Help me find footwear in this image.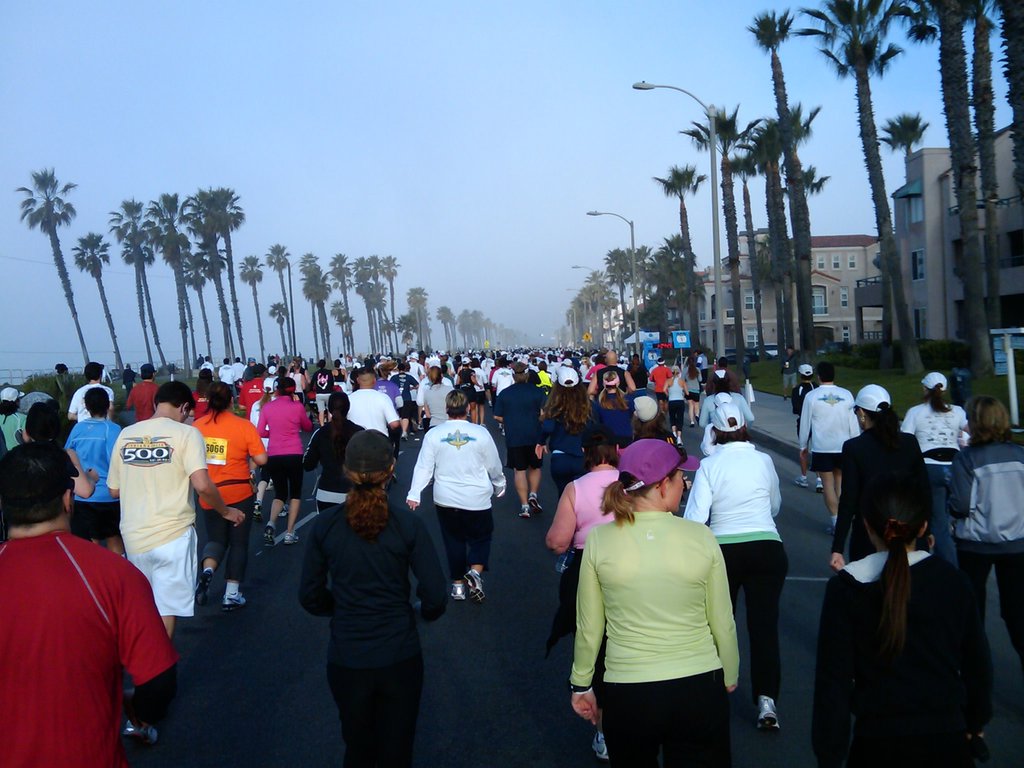
Found it: crop(520, 506, 532, 522).
